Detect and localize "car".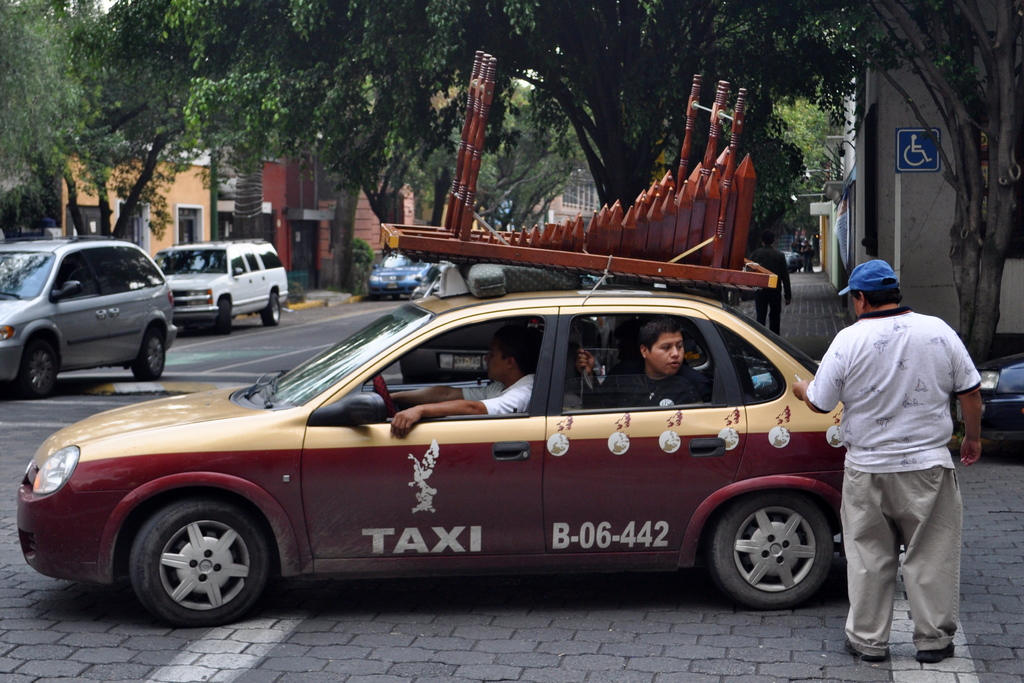
Localized at (26, 284, 902, 639).
